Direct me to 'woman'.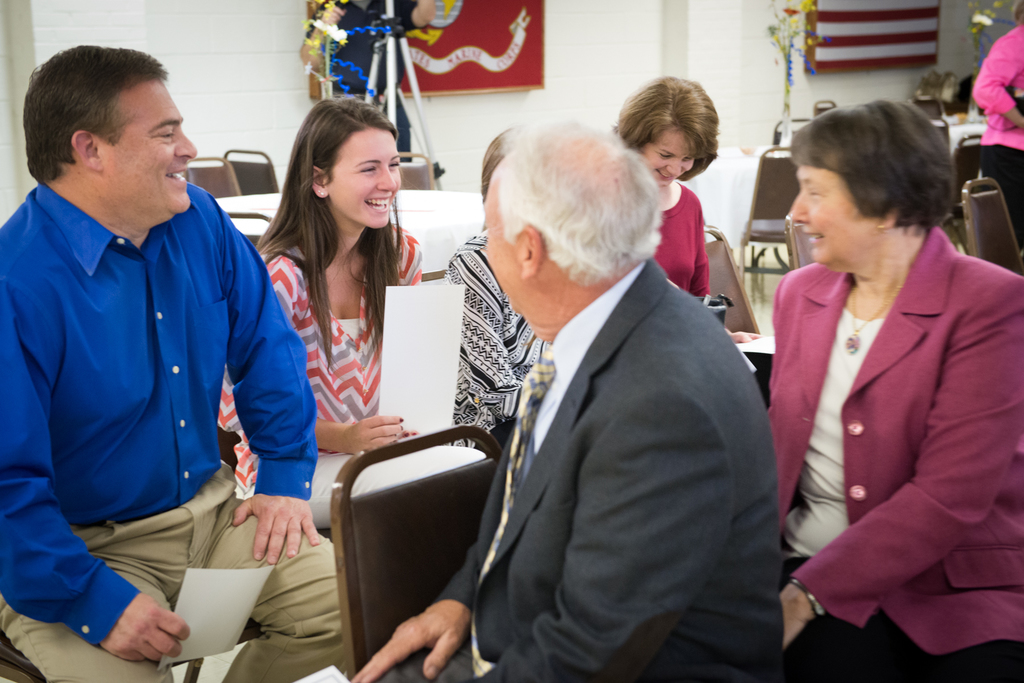
Direction: x1=214 y1=93 x2=481 y2=543.
